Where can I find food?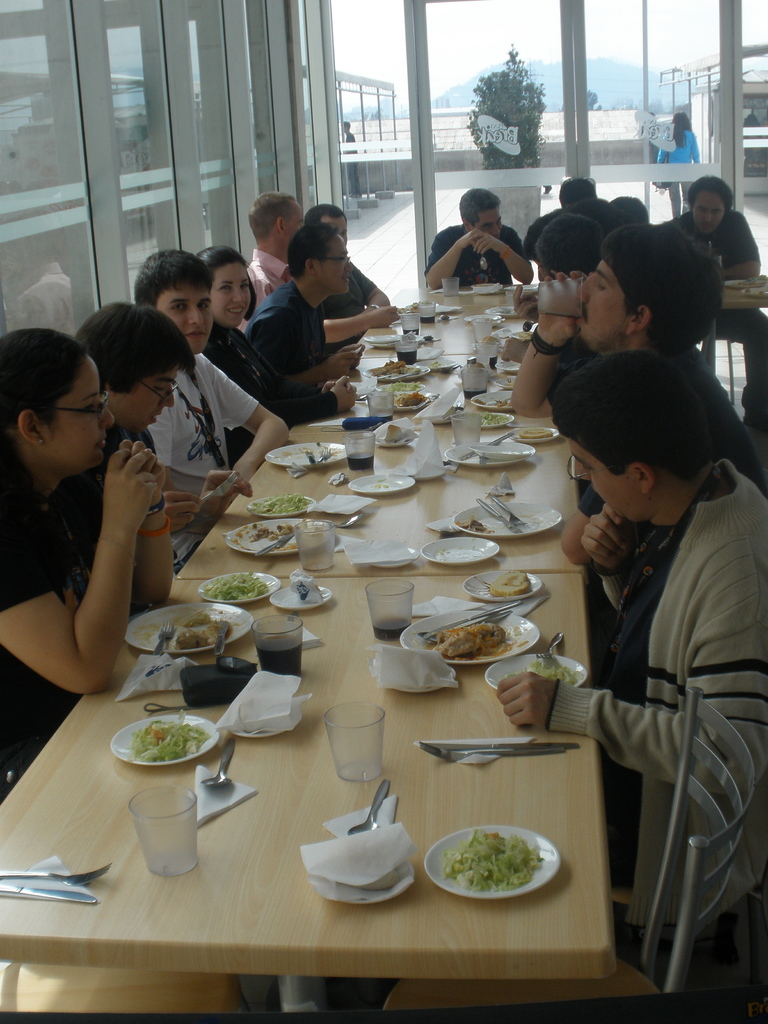
You can find it at Rect(490, 569, 534, 598).
